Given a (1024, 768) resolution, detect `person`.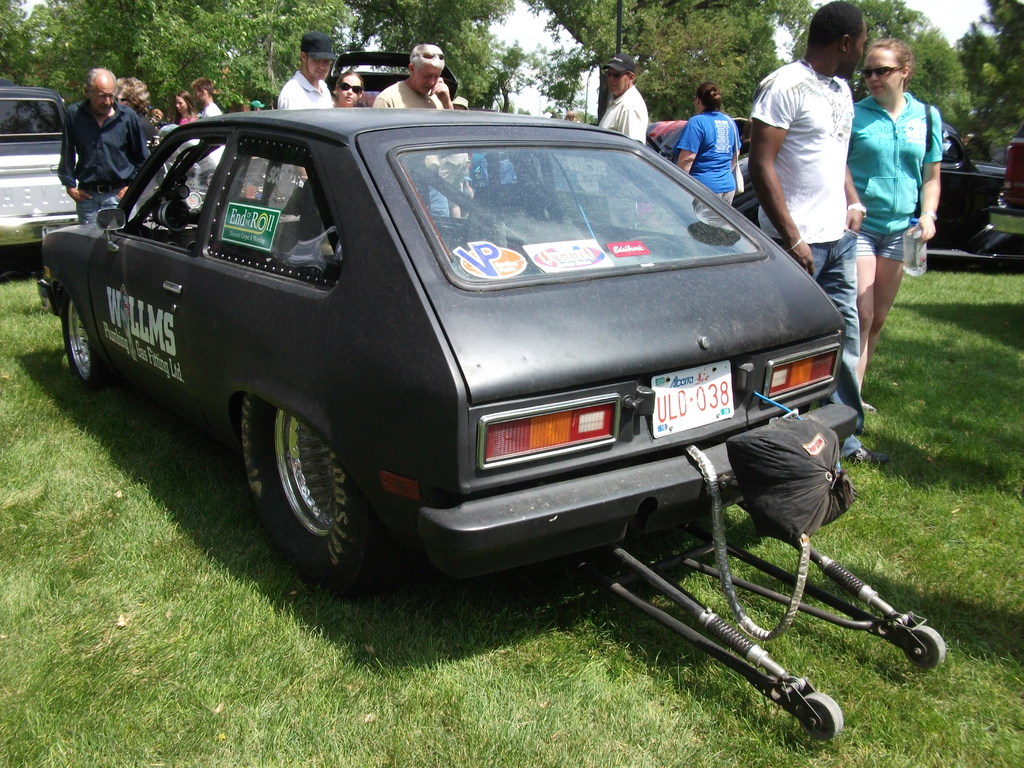
bbox=[58, 67, 147, 239].
